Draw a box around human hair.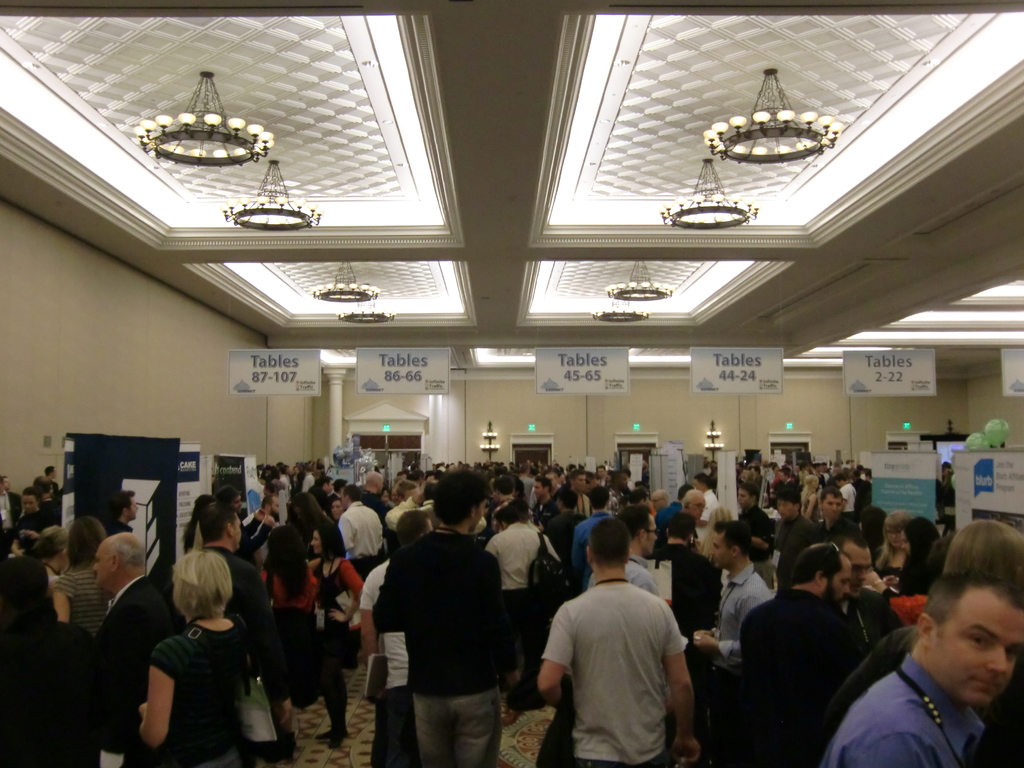
detection(69, 516, 106, 560).
